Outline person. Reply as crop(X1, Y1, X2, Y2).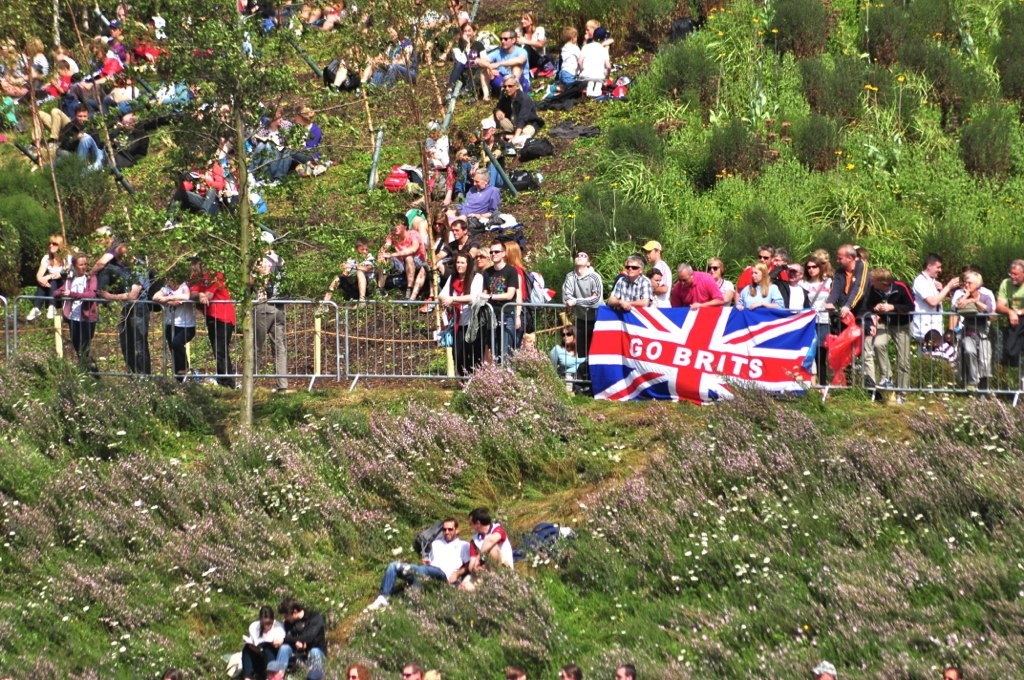
crop(29, 228, 75, 331).
